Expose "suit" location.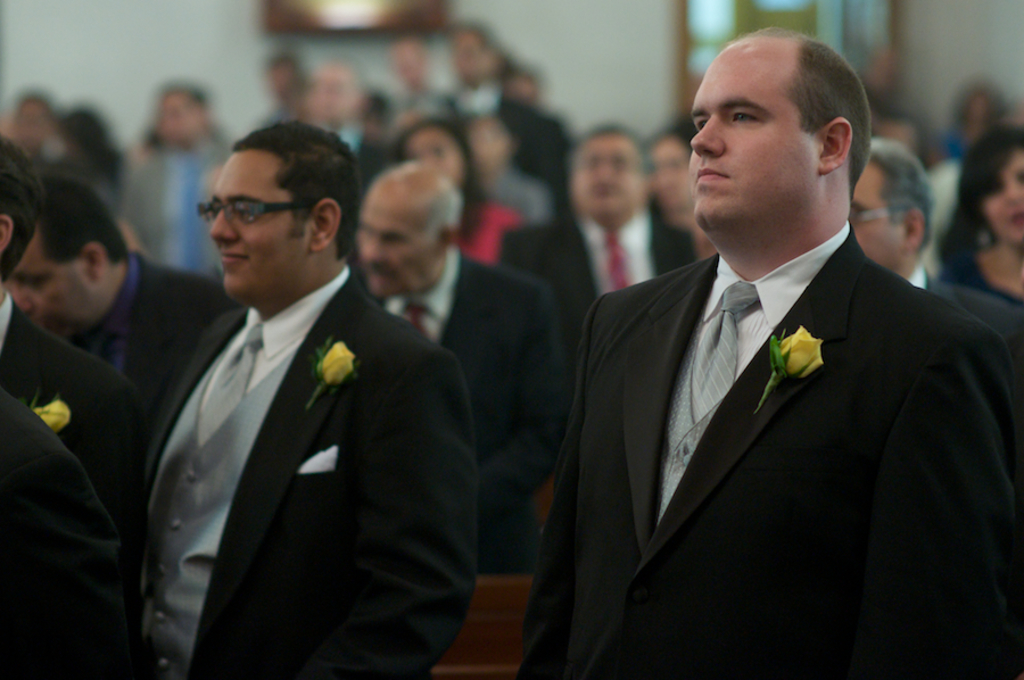
Exposed at 71:250:234:392.
